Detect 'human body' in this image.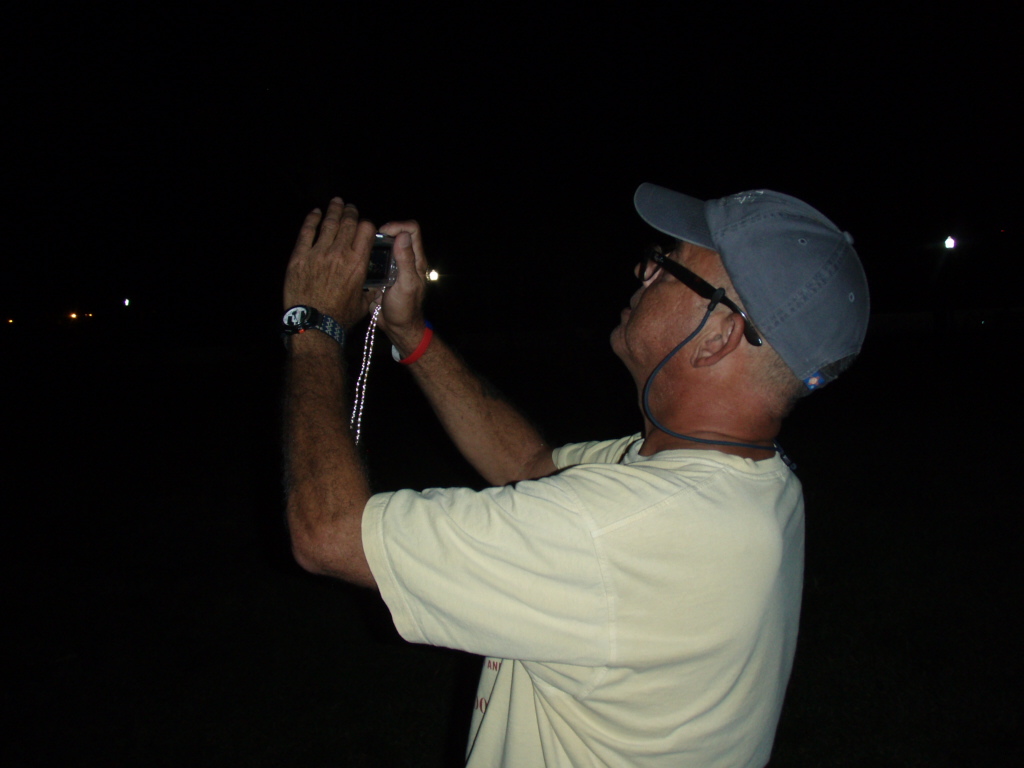
Detection: locate(249, 164, 866, 767).
